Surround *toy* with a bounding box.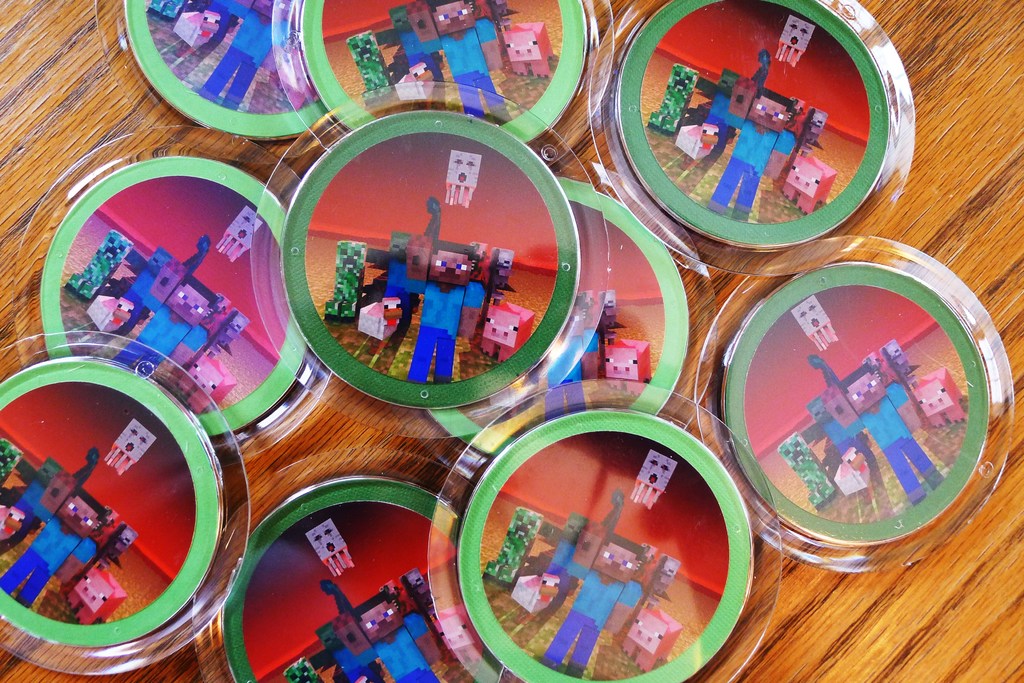
378, 232, 419, 343.
